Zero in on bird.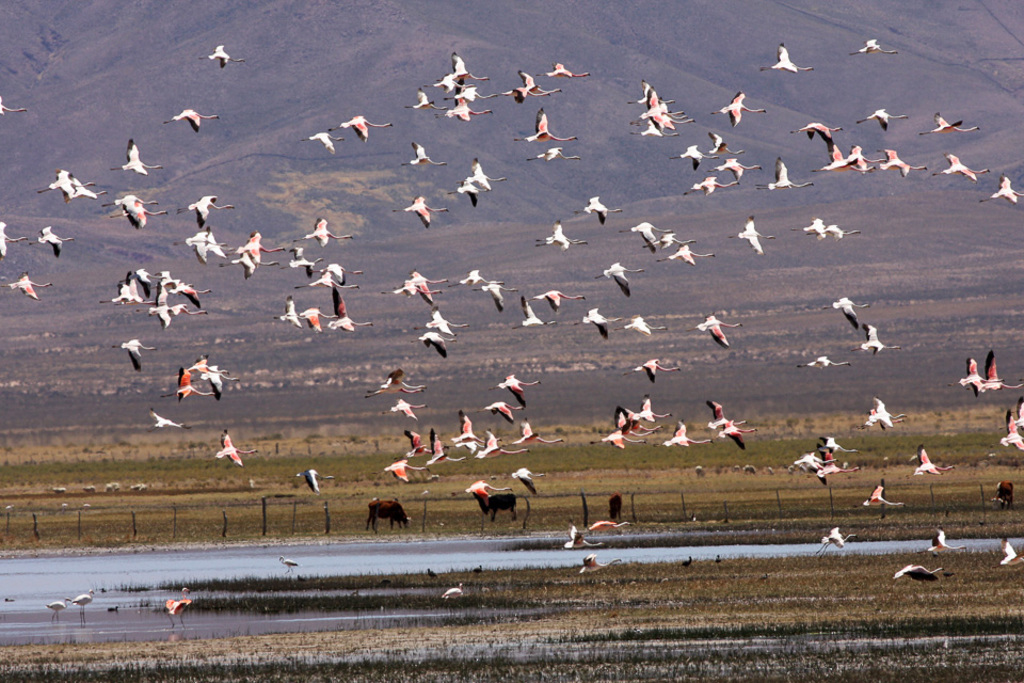
Zeroed in: {"x1": 454, "y1": 160, "x2": 508, "y2": 192}.
